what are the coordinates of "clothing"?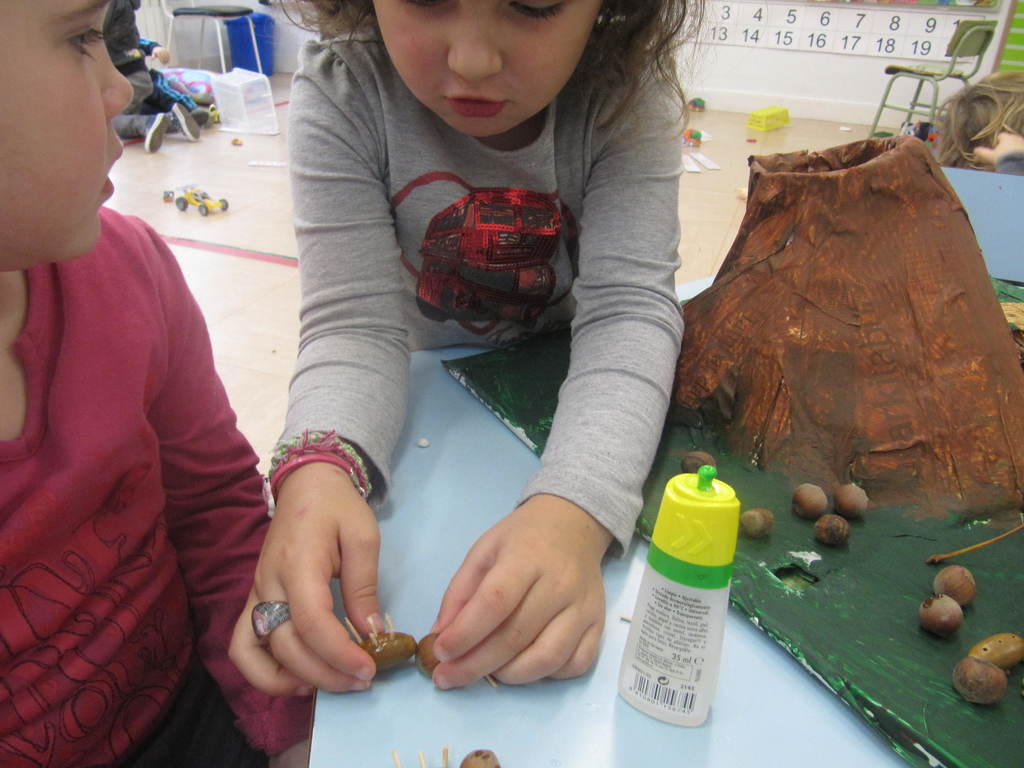
l=13, t=120, r=266, b=758.
